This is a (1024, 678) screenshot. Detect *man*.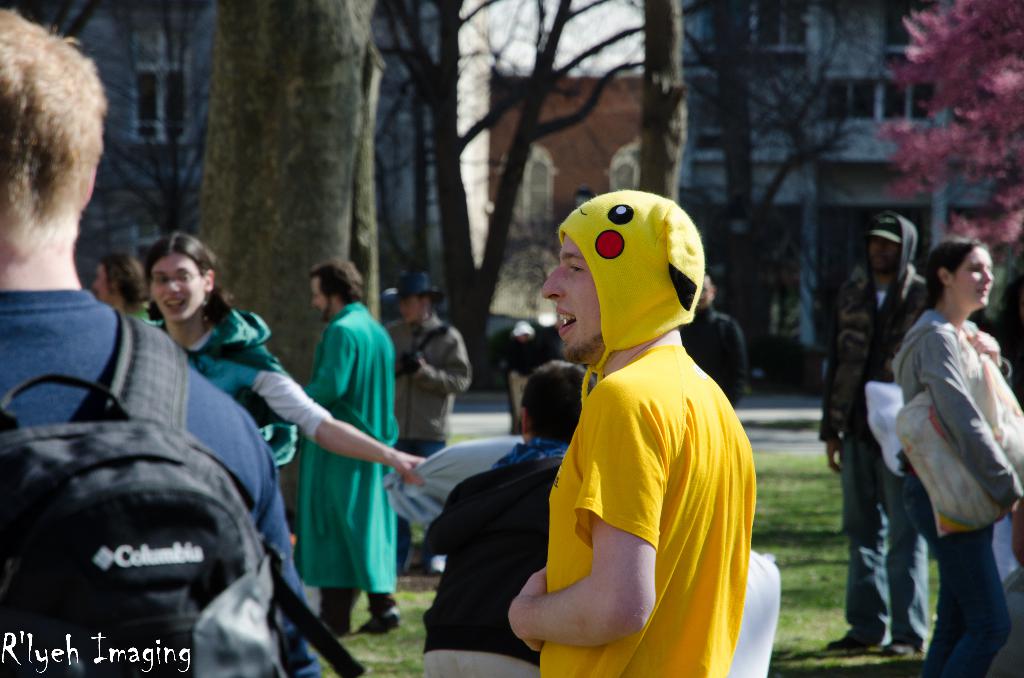
crop(493, 122, 769, 677).
